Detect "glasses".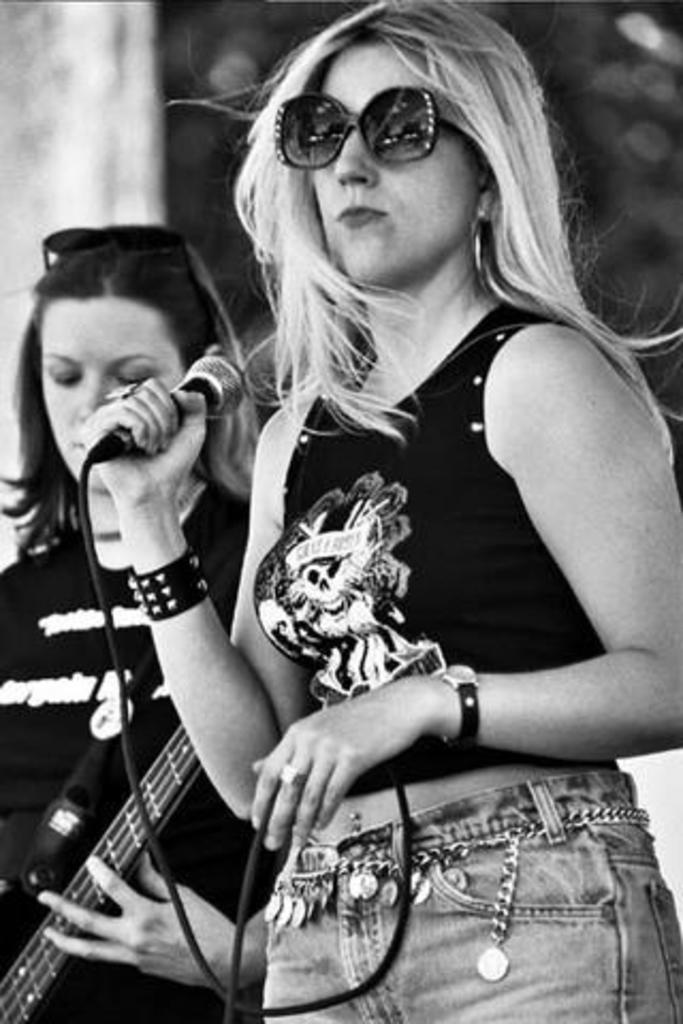
Detected at <region>260, 73, 497, 166</region>.
